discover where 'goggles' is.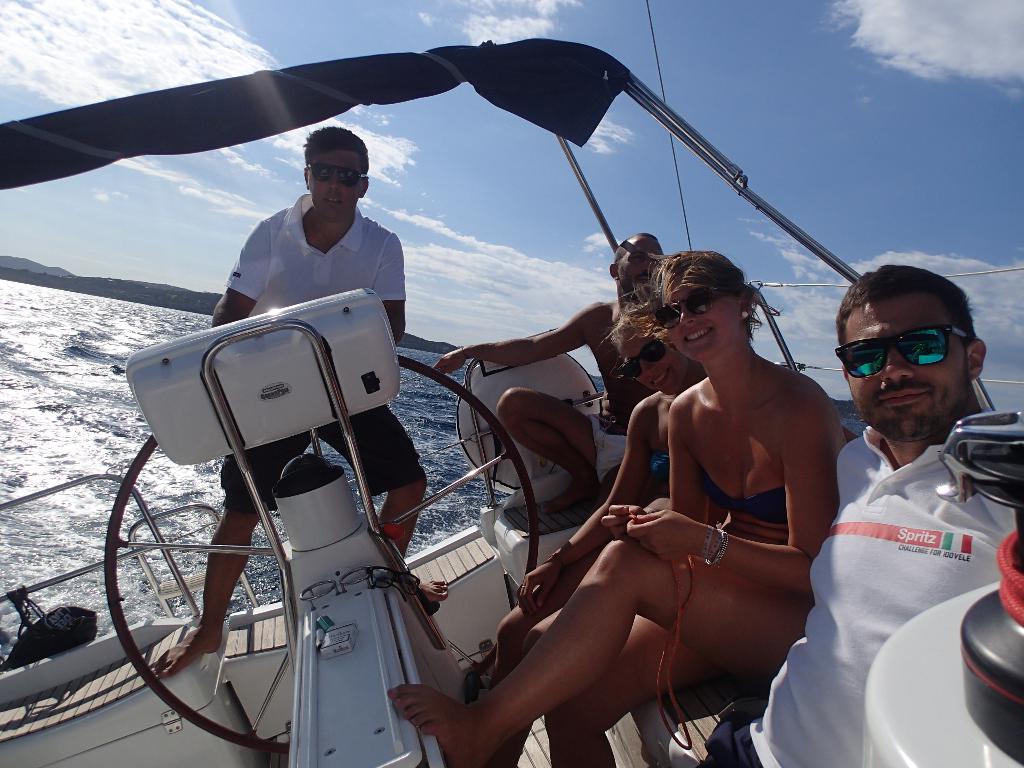
Discovered at region(614, 344, 669, 380).
